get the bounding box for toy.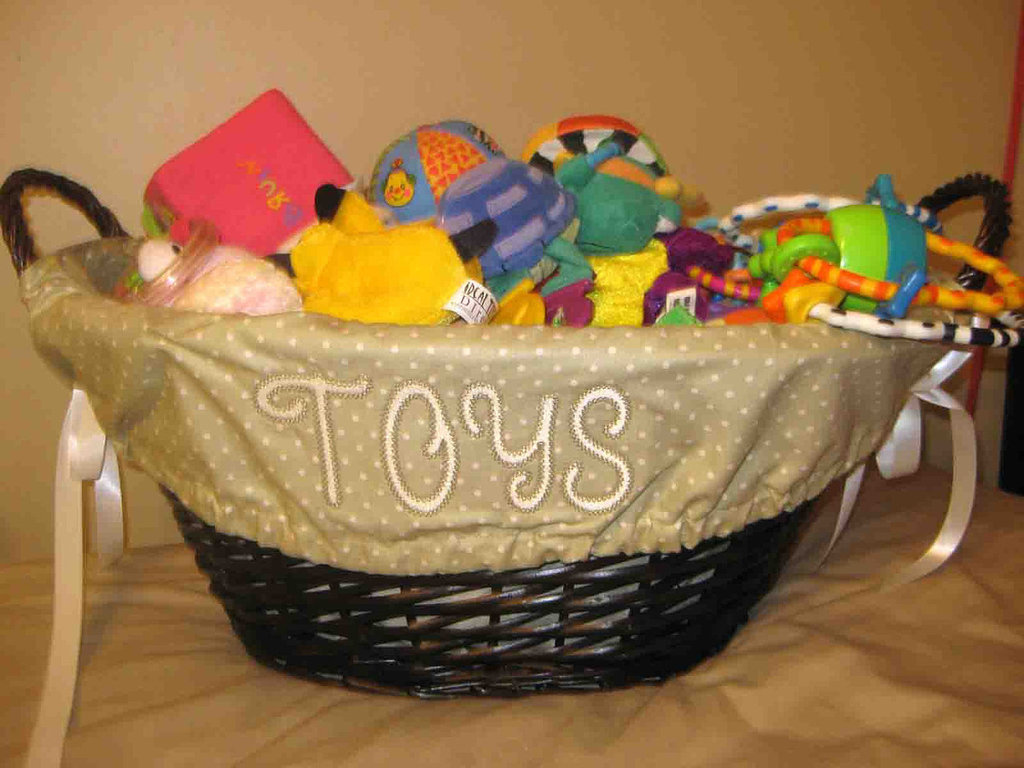
113/214/302/314.
